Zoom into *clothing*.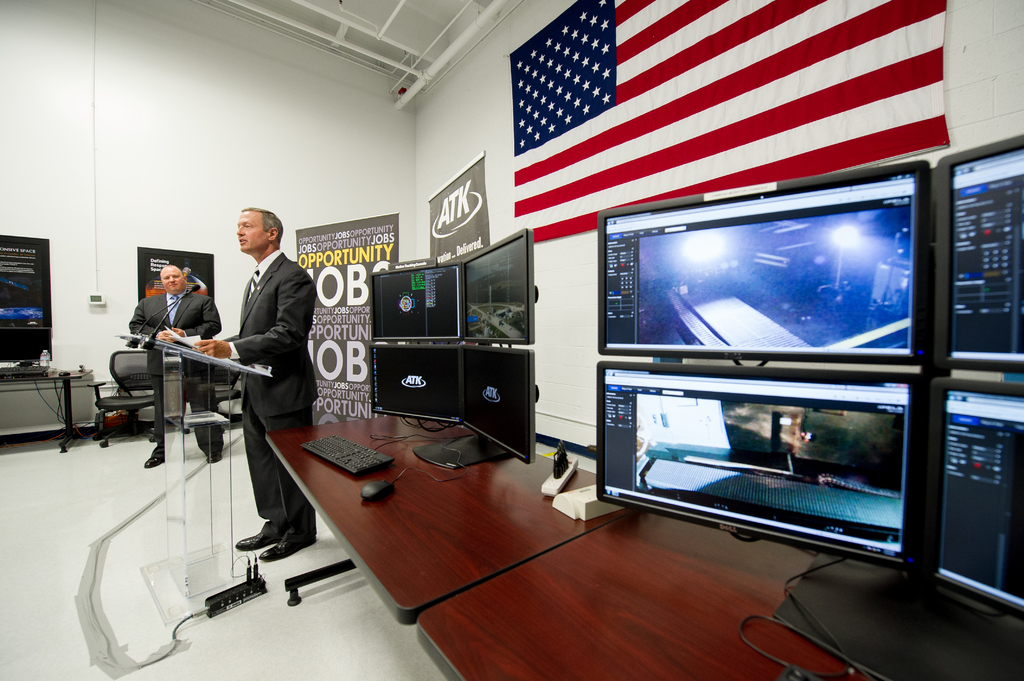
Zoom target: <bbox>132, 282, 213, 454</bbox>.
